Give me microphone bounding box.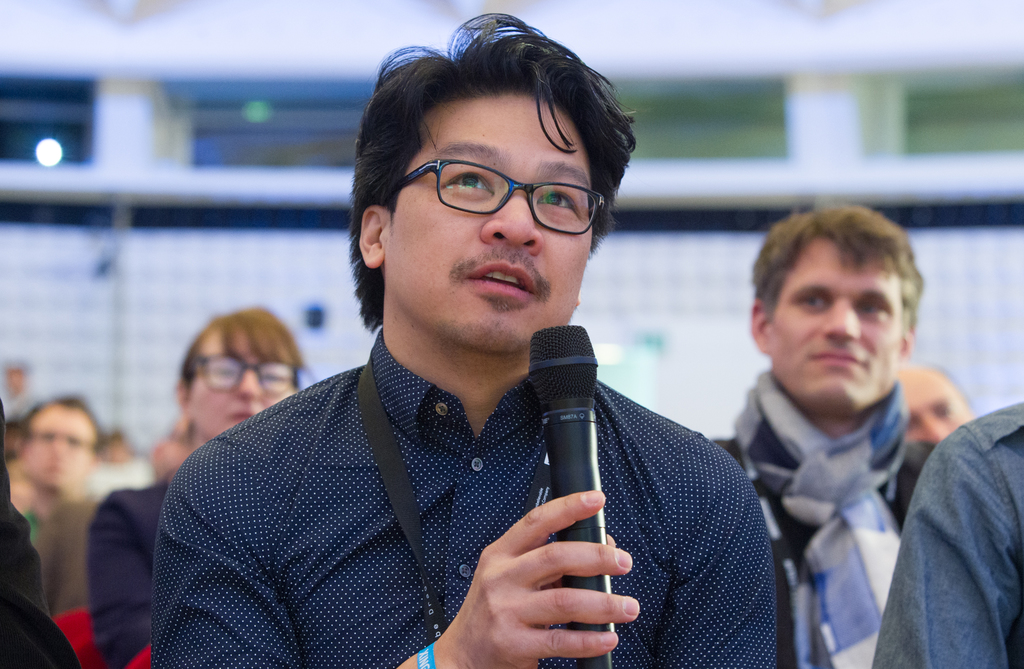
(520,325,615,556).
